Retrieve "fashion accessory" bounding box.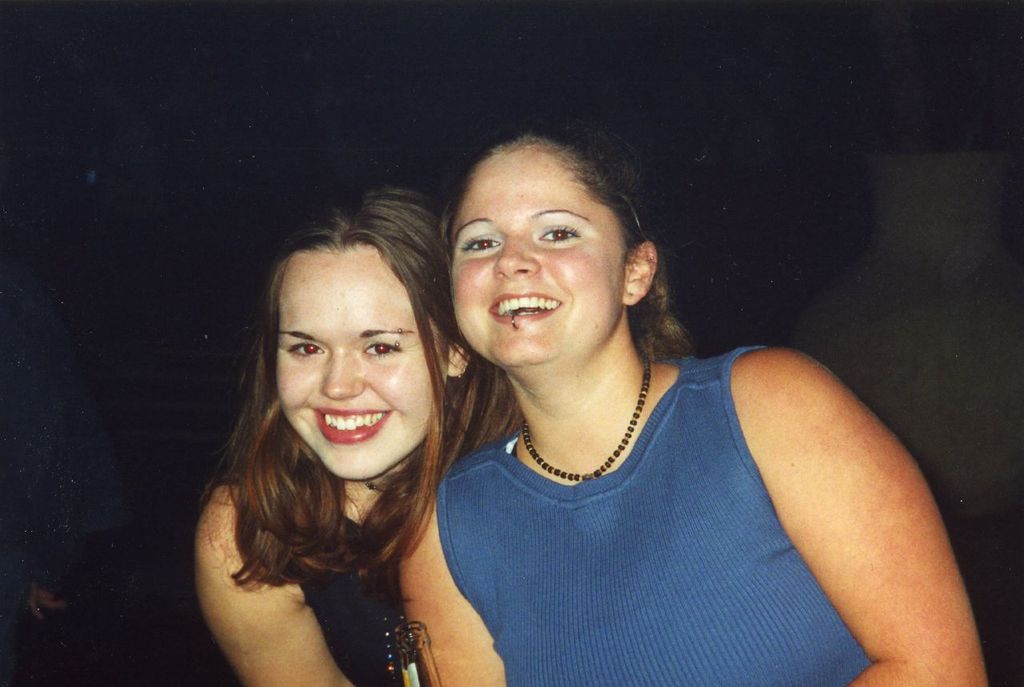
Bounding box: {"left": 397, "top": 325, "right": 403, "bottom": 330}.
